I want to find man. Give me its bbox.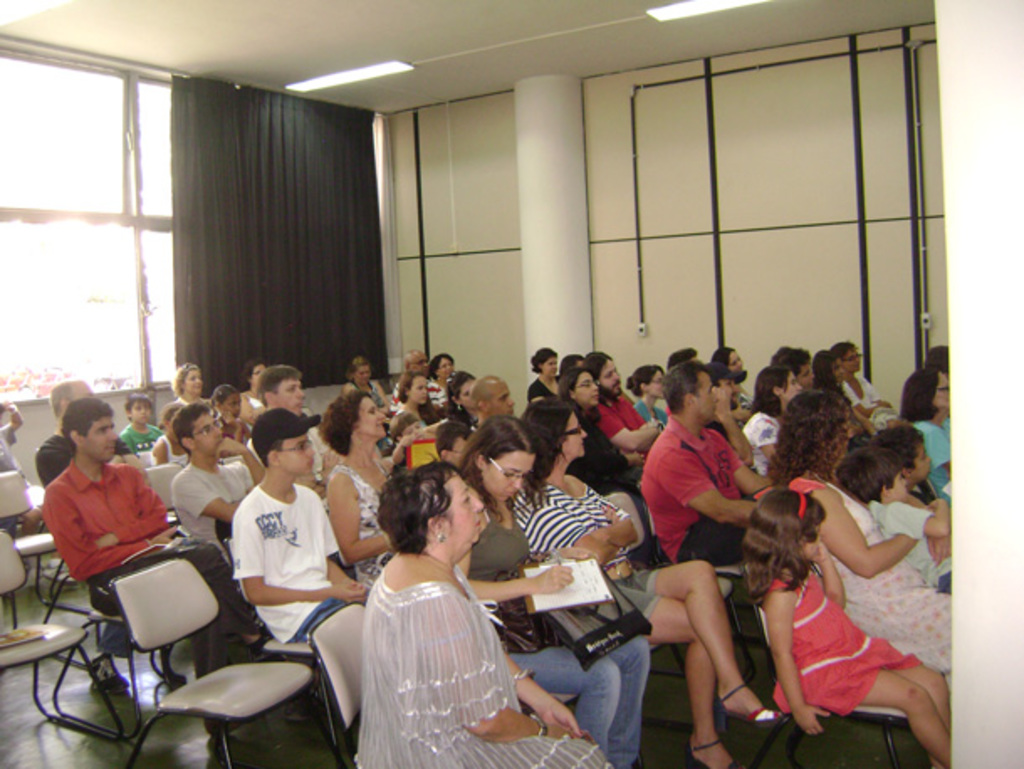
box(245, 359, 334, 495).
